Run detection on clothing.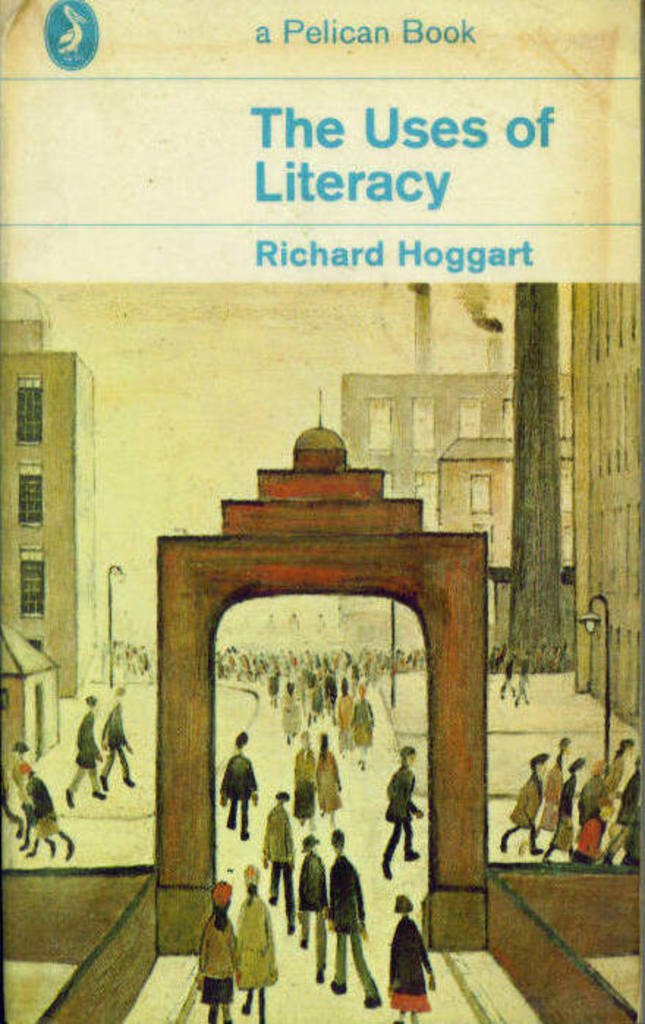
Result: (x1=383, y1=760, x2=425, y2=858).
